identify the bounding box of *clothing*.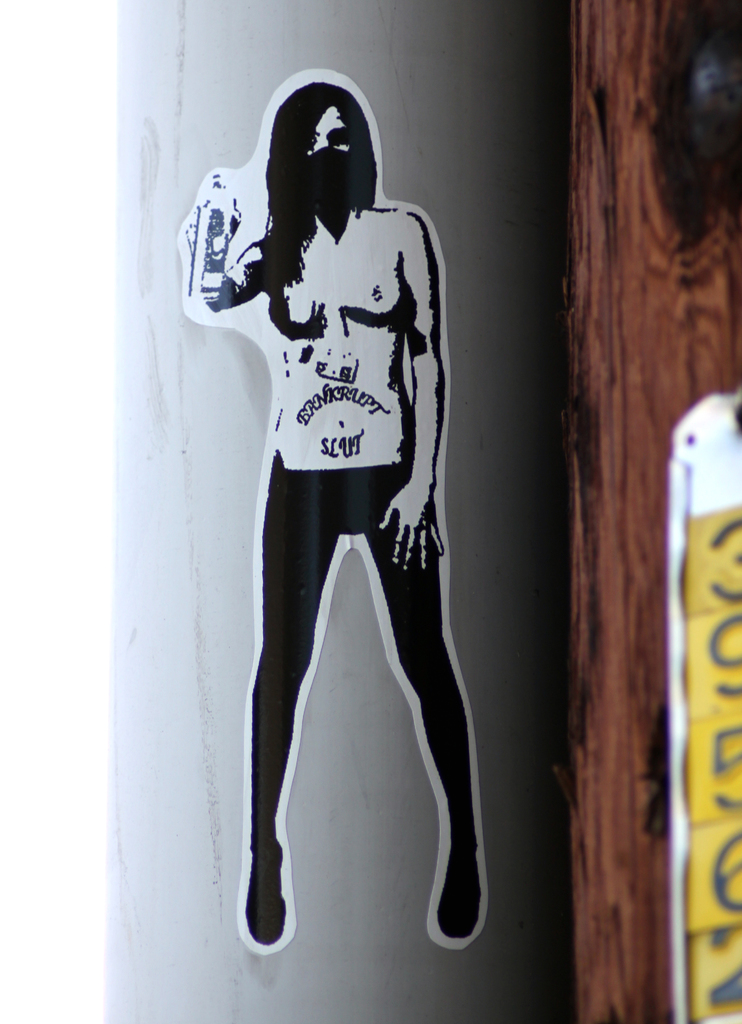
(left=238, top=454, right=493, bottom=953).
